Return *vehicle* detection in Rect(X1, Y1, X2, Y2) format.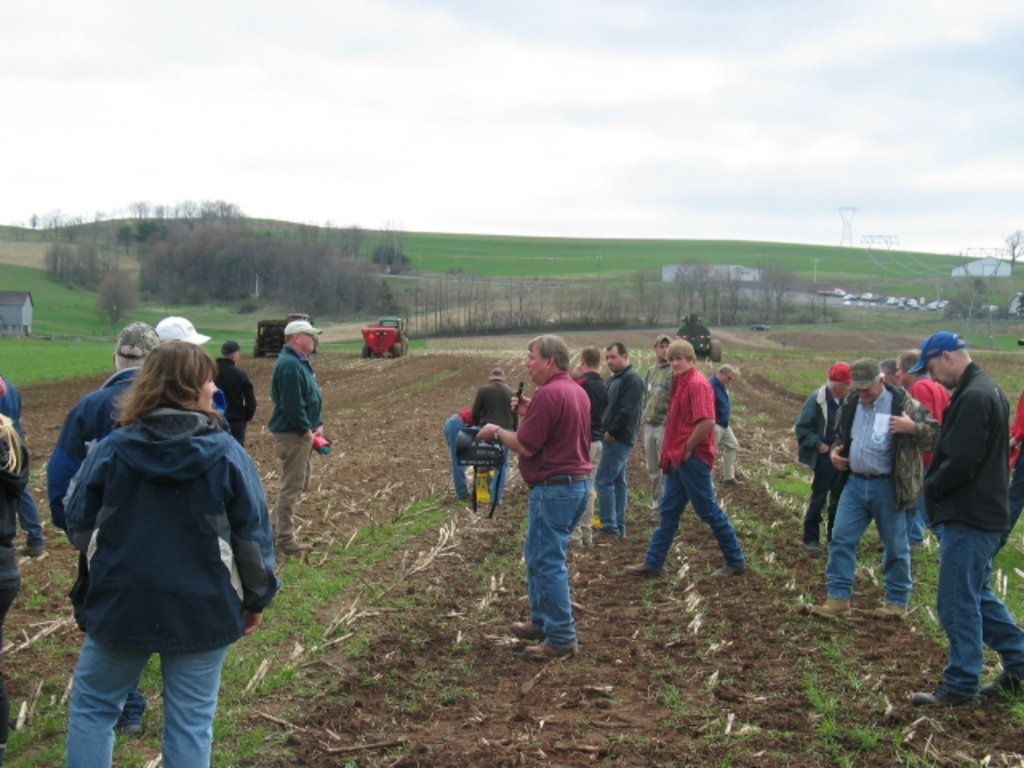
Rect(354, 310, 411, 352).
